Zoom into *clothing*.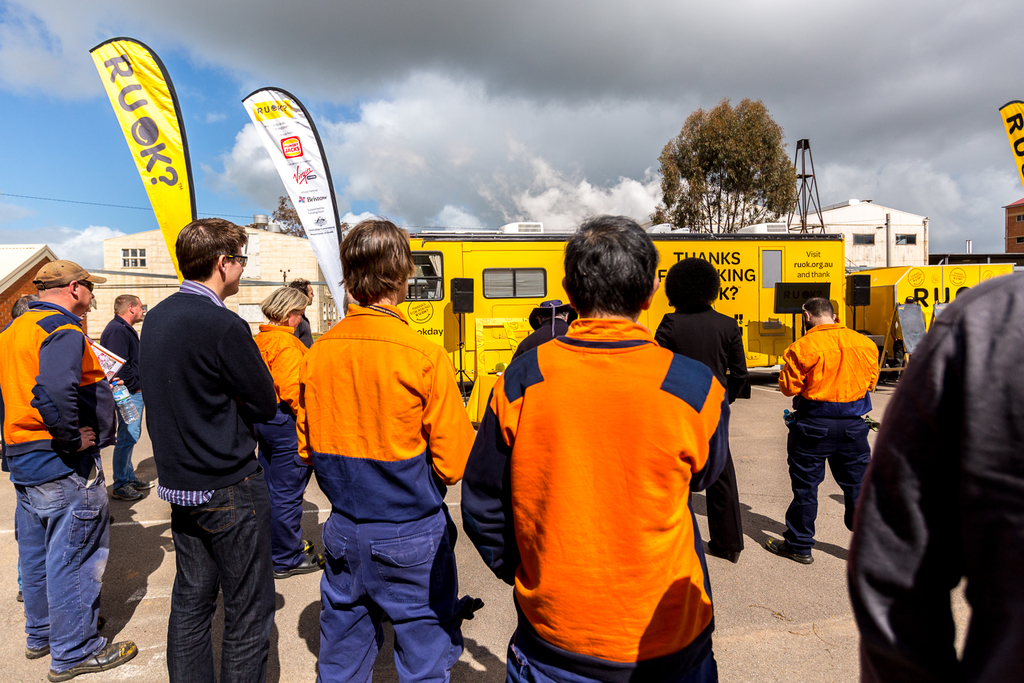
Zoom target: (left=135, top=277, right=278, bottom=682).
